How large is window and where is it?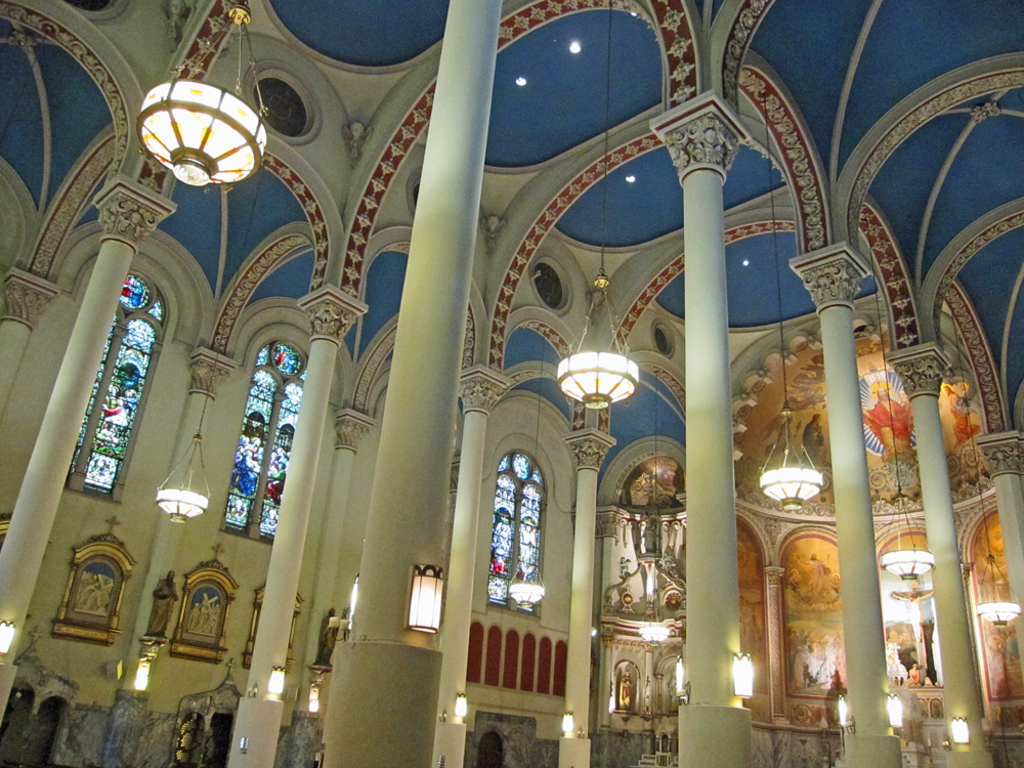
Bounding box: box(217, 370, 275, 538).
